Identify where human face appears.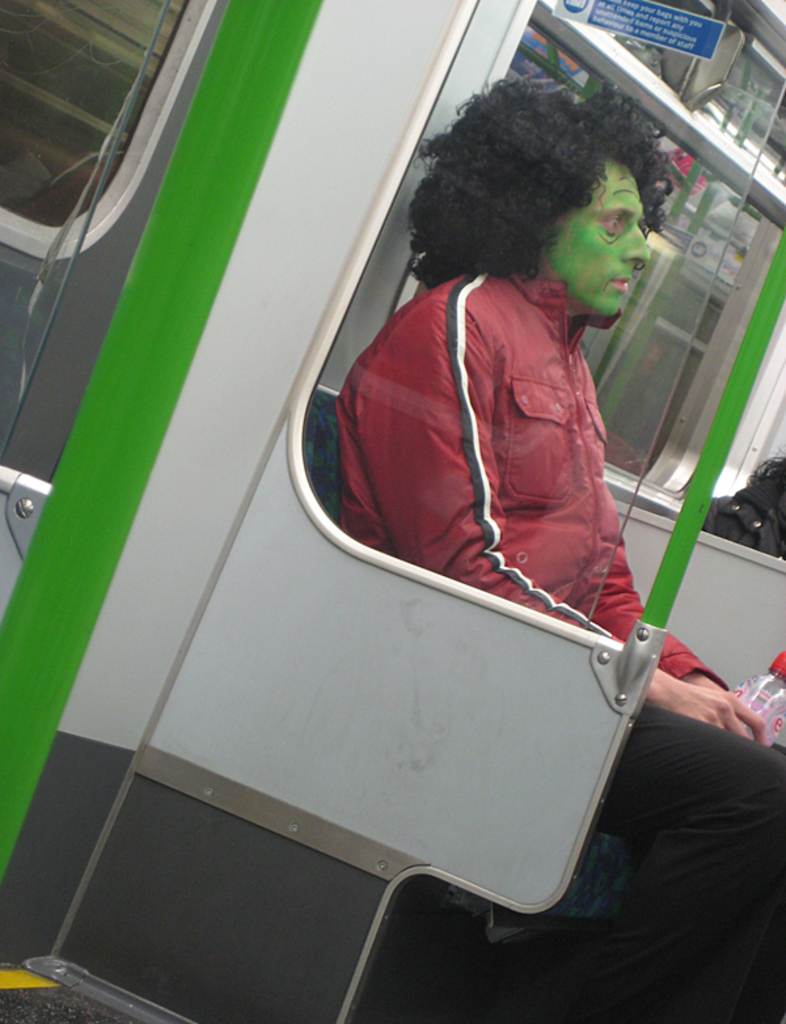
Appears at bbox=(545, 160, 648, 329).
